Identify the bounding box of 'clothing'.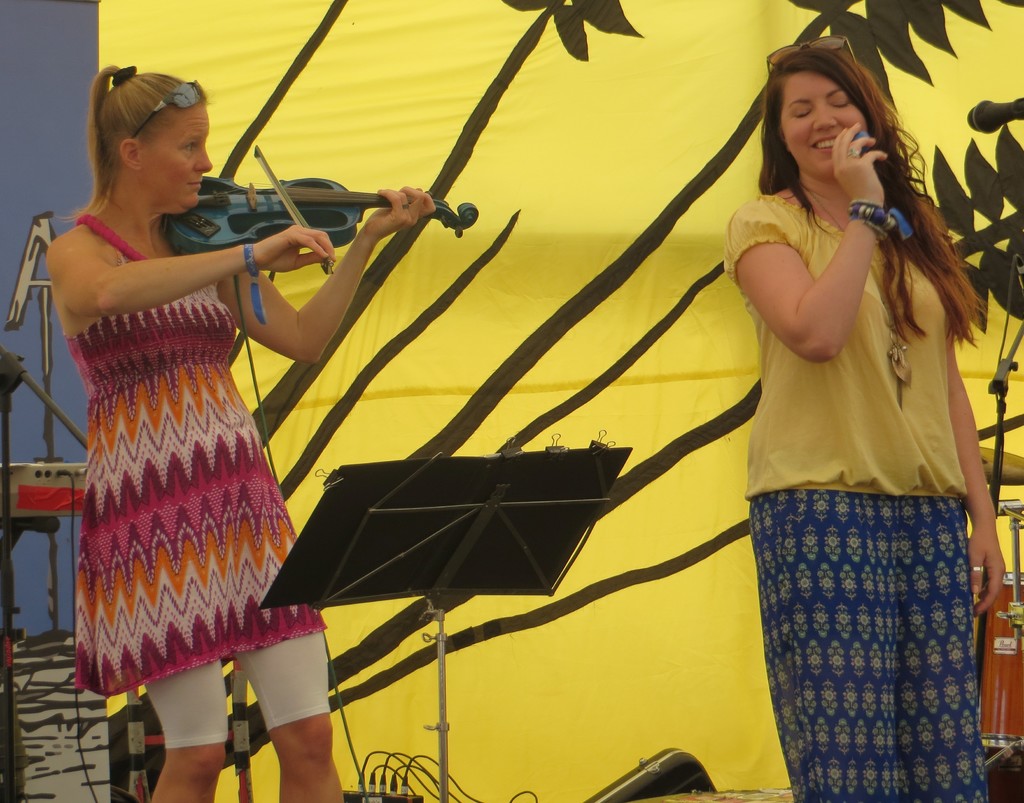
(720,170,996,759).
